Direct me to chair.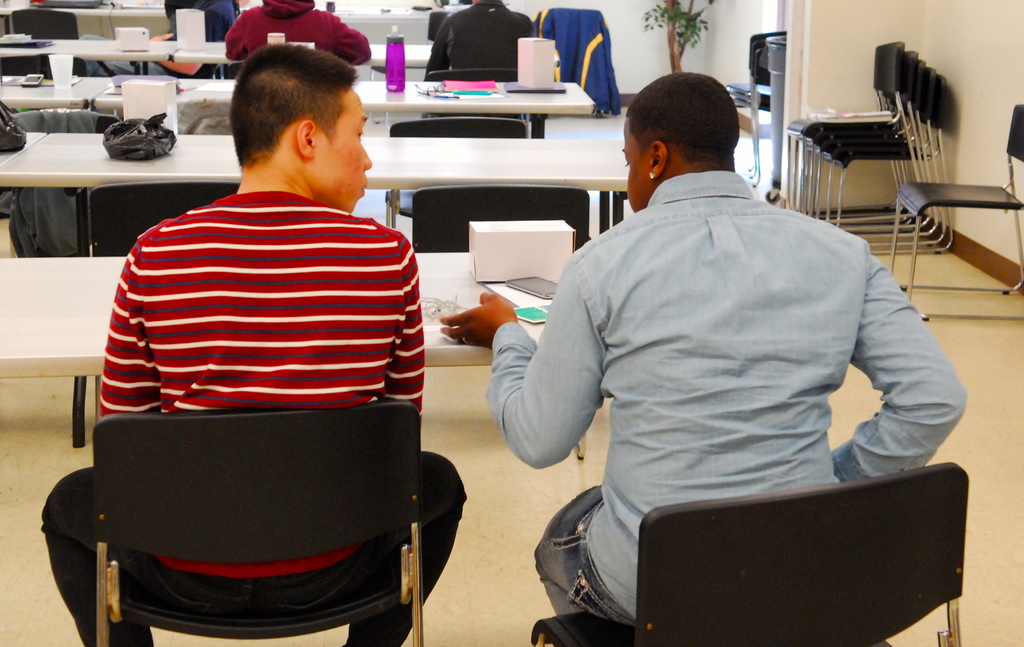
Direction: bbox(425, 67, 548, 139).
